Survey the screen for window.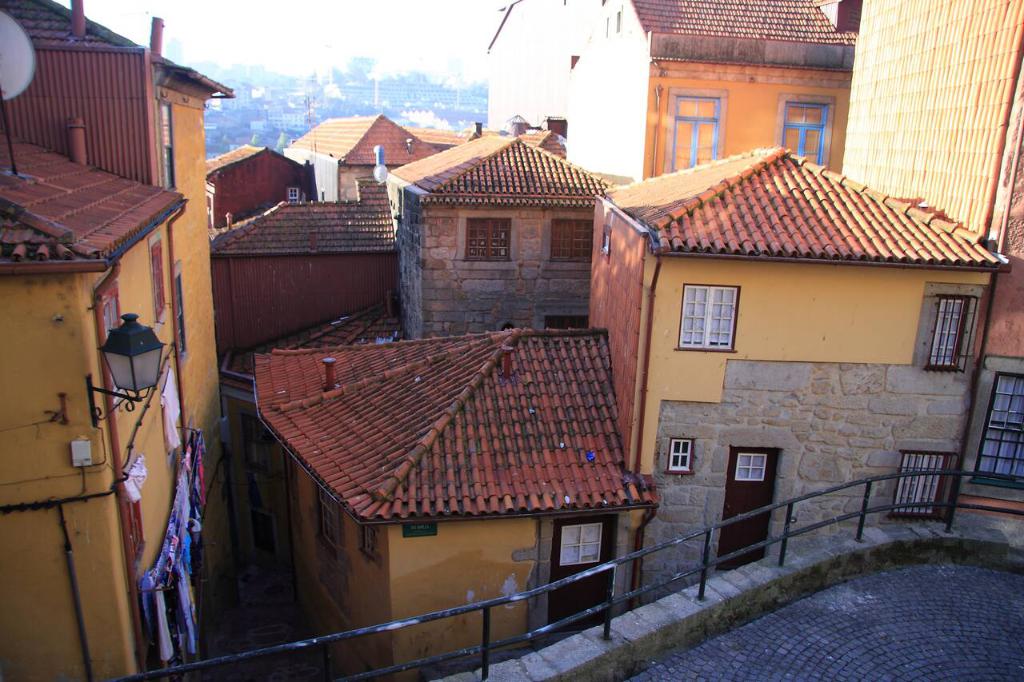
Survey found: box=[777, 101, 824, 165].
